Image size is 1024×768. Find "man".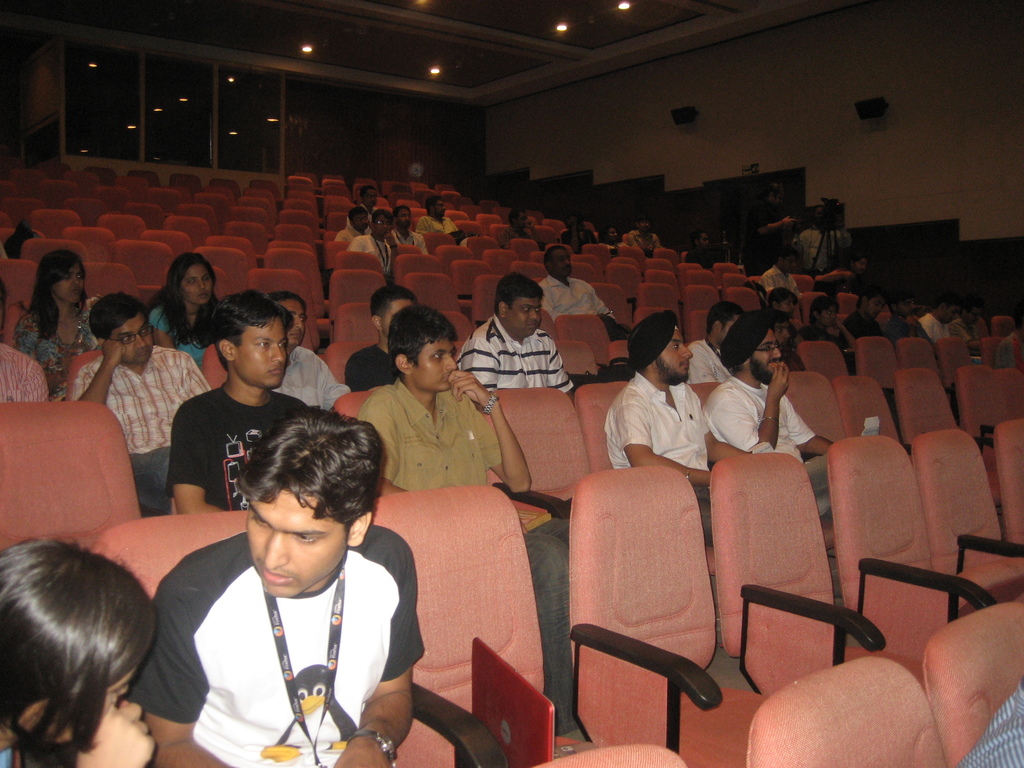
bbox(559, 209, 595, 252).
